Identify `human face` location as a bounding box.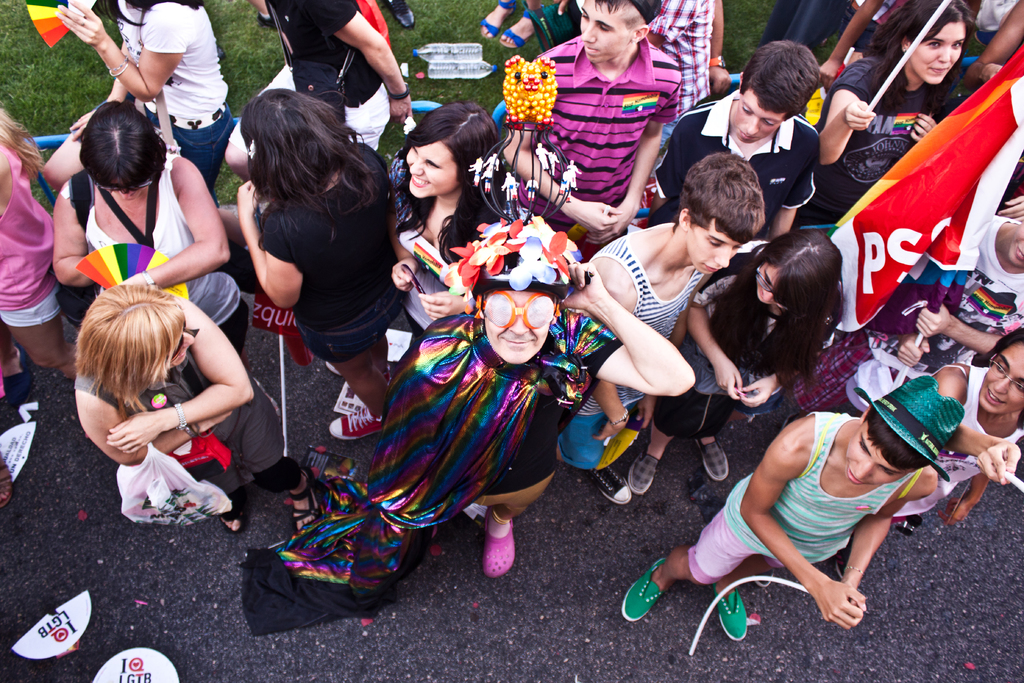
locate(910, 14, 965, 85).
